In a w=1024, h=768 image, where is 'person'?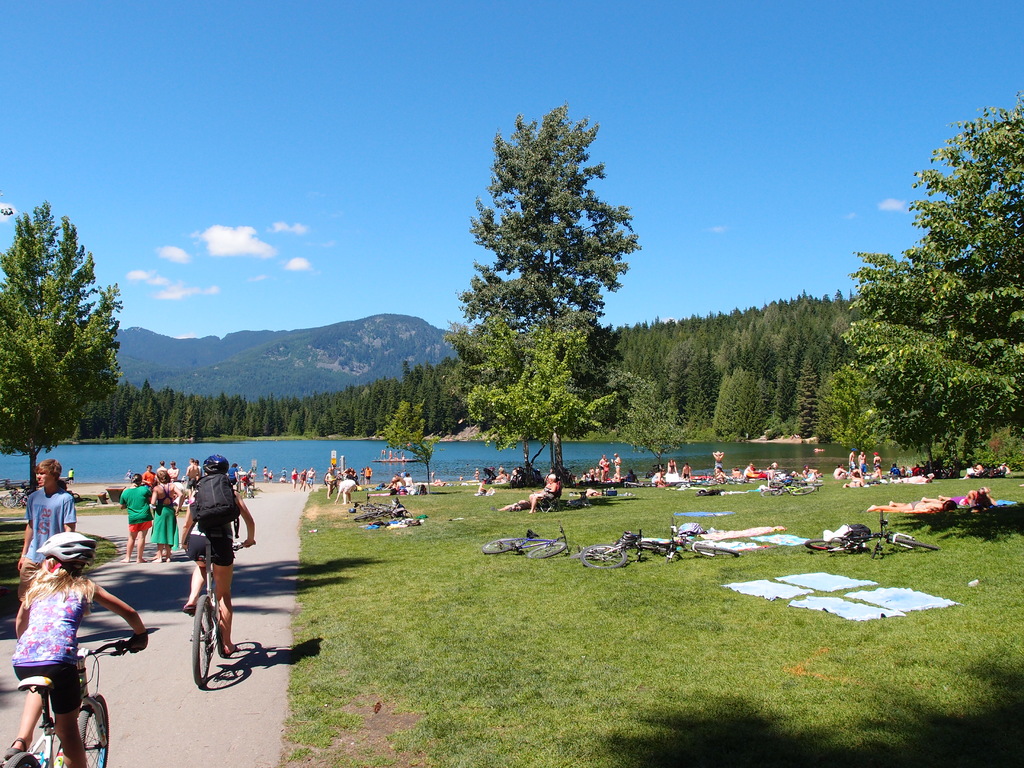
<region>833, 462, 847, 480</region>.
